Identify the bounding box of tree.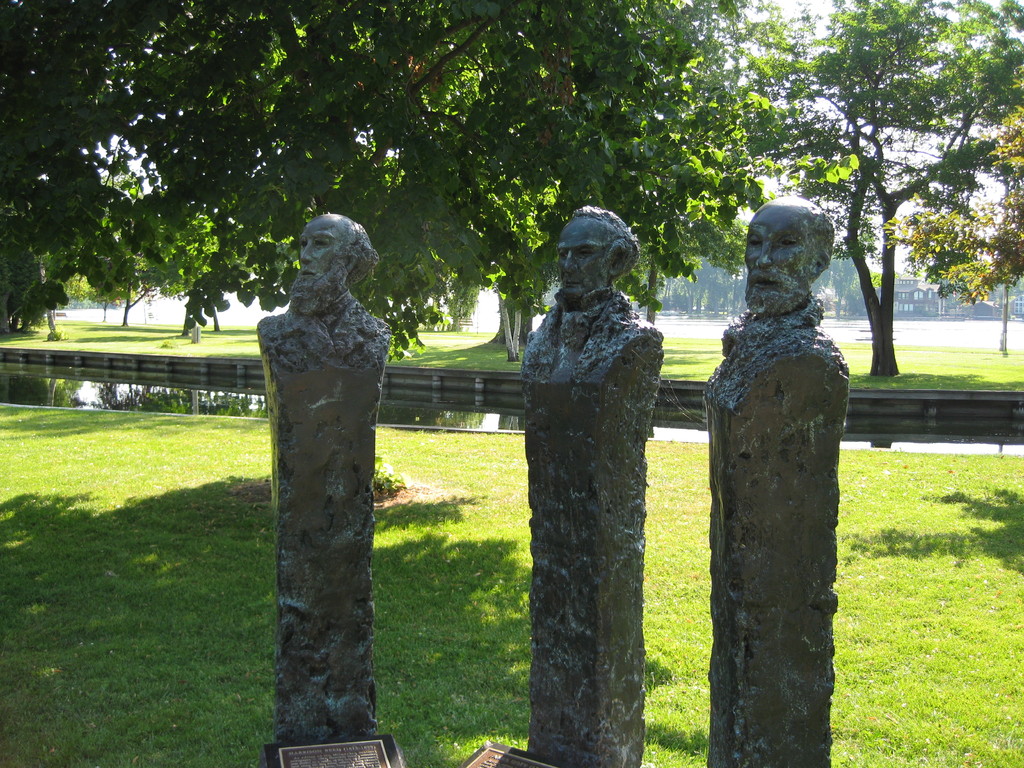
{"x1": 746, "y1": 0, "x2": 1023, "y2": 378}.
